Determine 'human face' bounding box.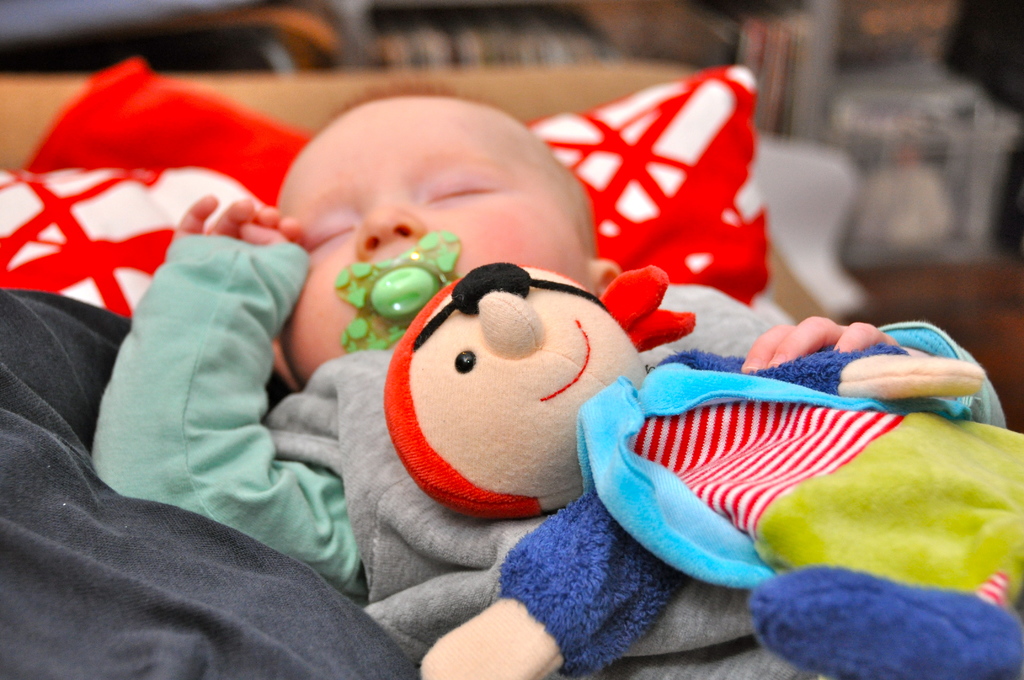
Determined: [406, 266, 642, 499].
